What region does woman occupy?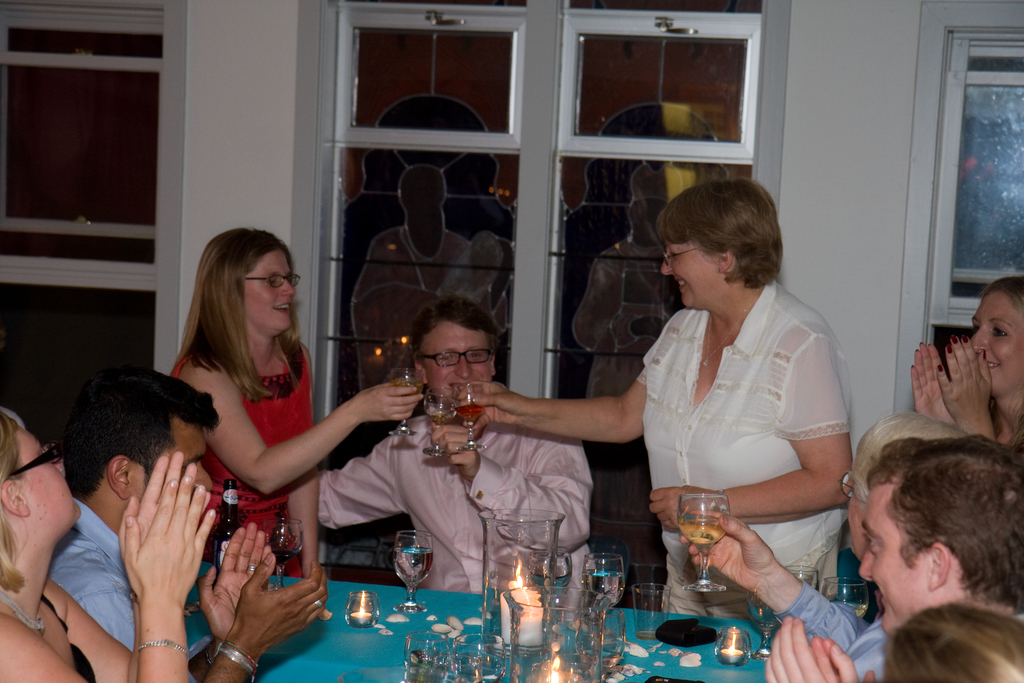
l=0, t=408, r=220, b=682.
